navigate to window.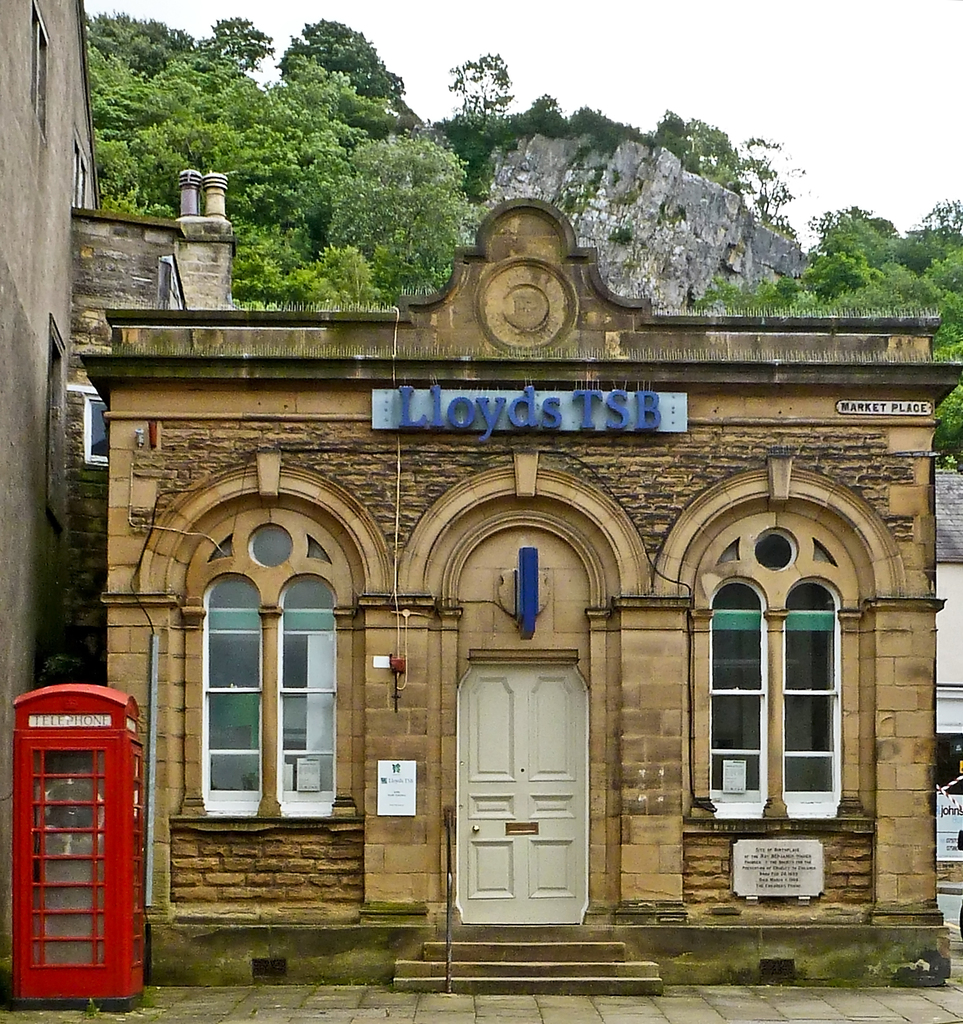
Navigation target: (66,142,92,210).
